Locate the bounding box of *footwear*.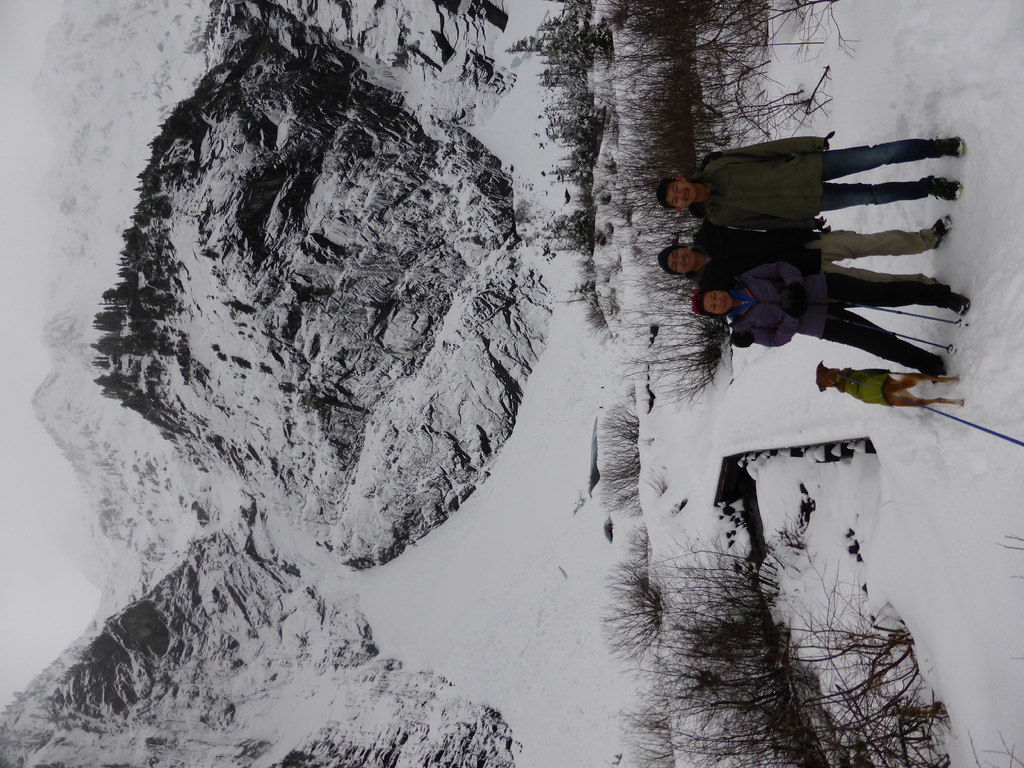
Bounding box: [943,135,963,154].
